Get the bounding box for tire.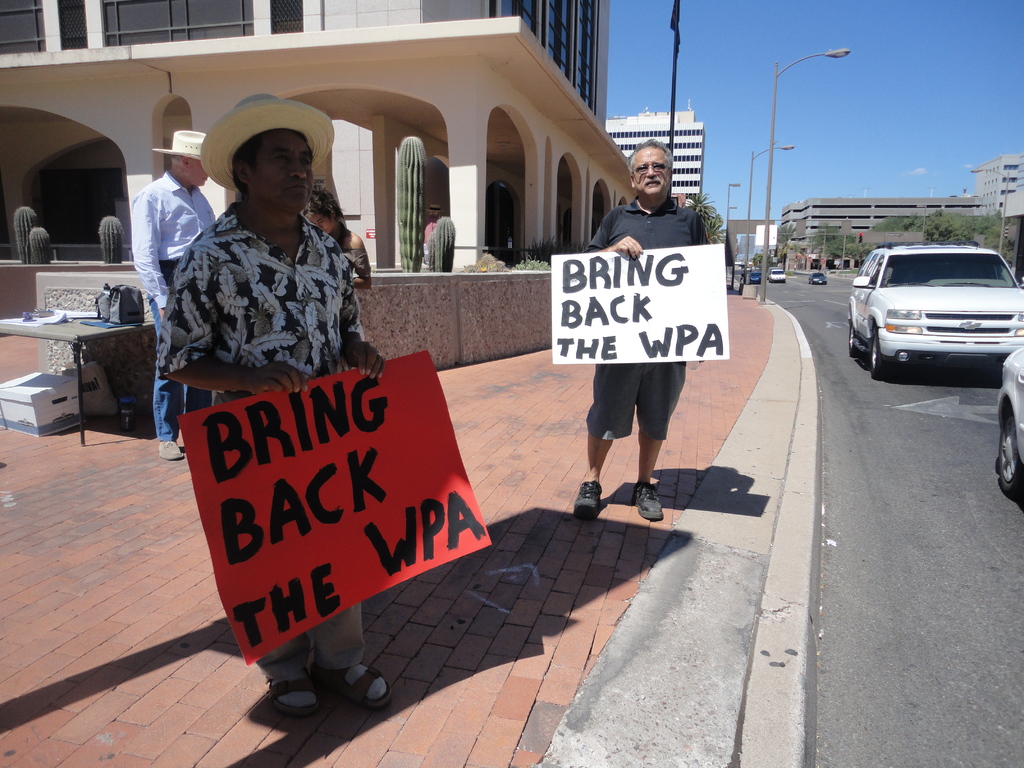
pyautogui.locateOnScreen(866, 326, 884, 384).
